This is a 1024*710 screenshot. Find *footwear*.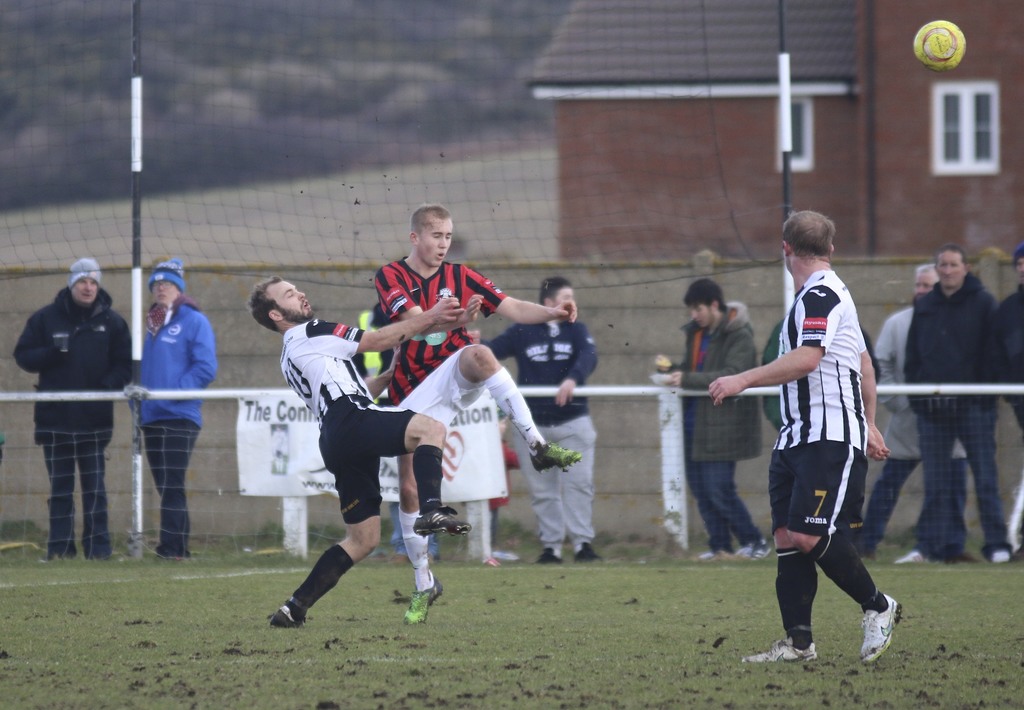
Bounding box: box=[415, 505, 473, 538].
